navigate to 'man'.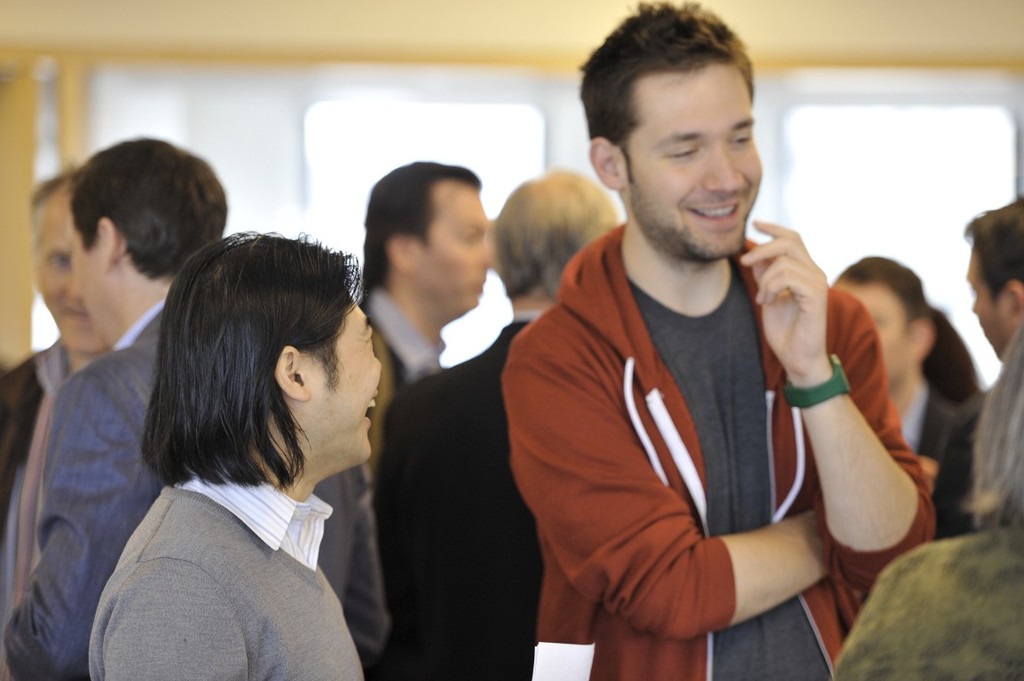
Navigation target: region(0, 137, 386, 680).
